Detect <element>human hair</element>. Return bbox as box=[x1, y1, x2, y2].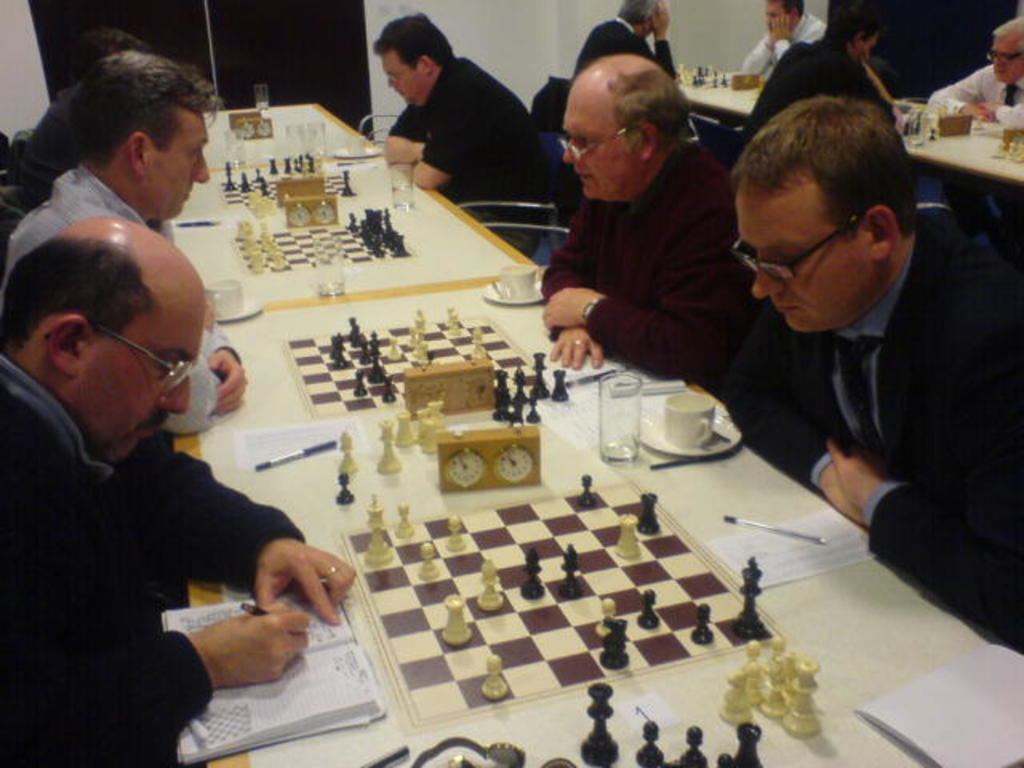
box=[765, 0, 803, 19].
